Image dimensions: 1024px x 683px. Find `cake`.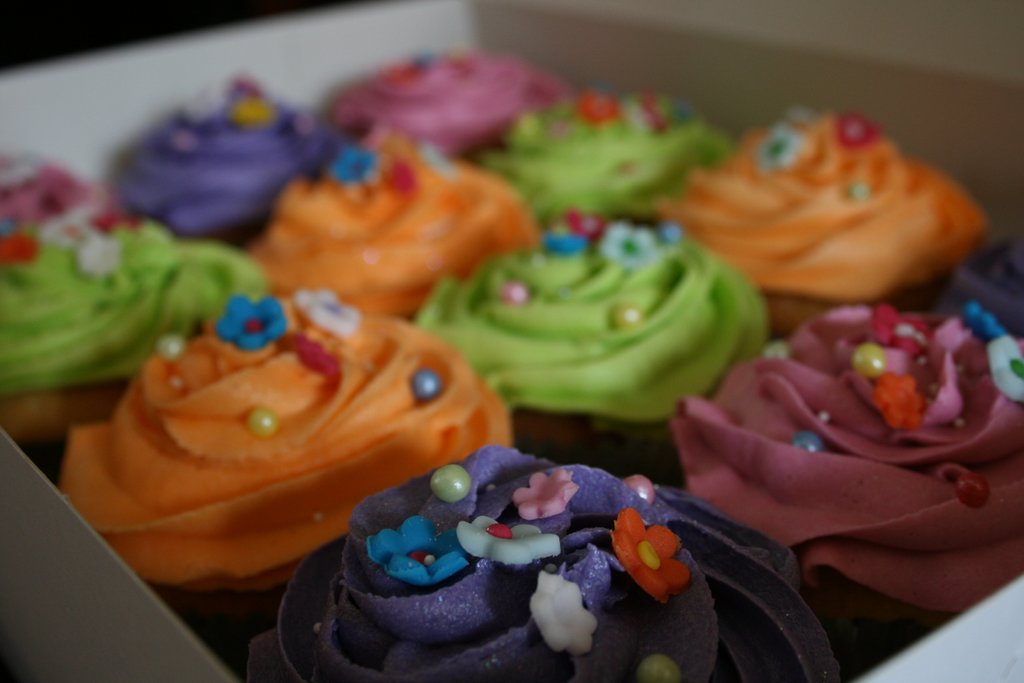
crop(99, 78, 340, 242).
